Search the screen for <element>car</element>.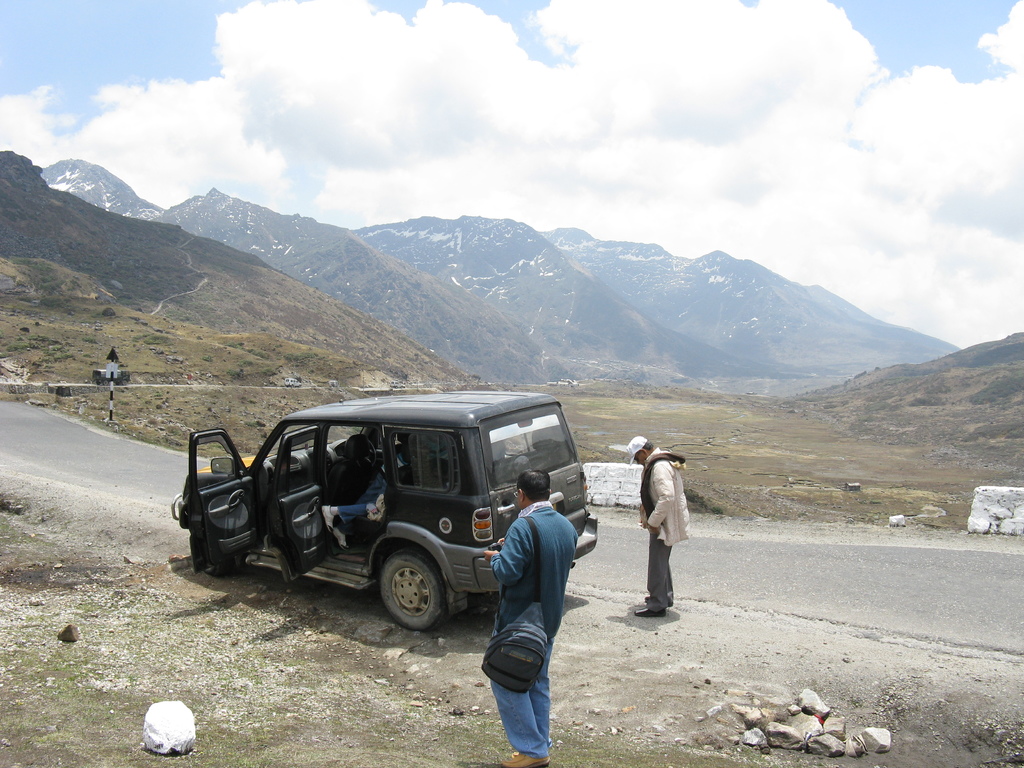
Found at [167, 389, 601, 628].
